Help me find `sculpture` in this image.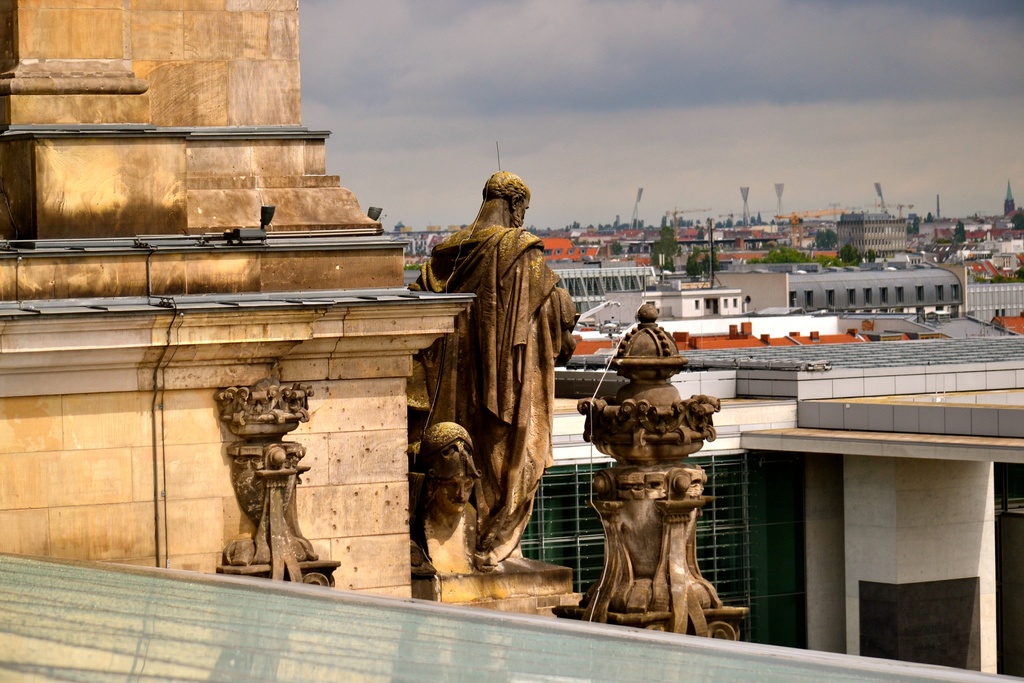
Found it: <box>406,169,582,572</box>.
